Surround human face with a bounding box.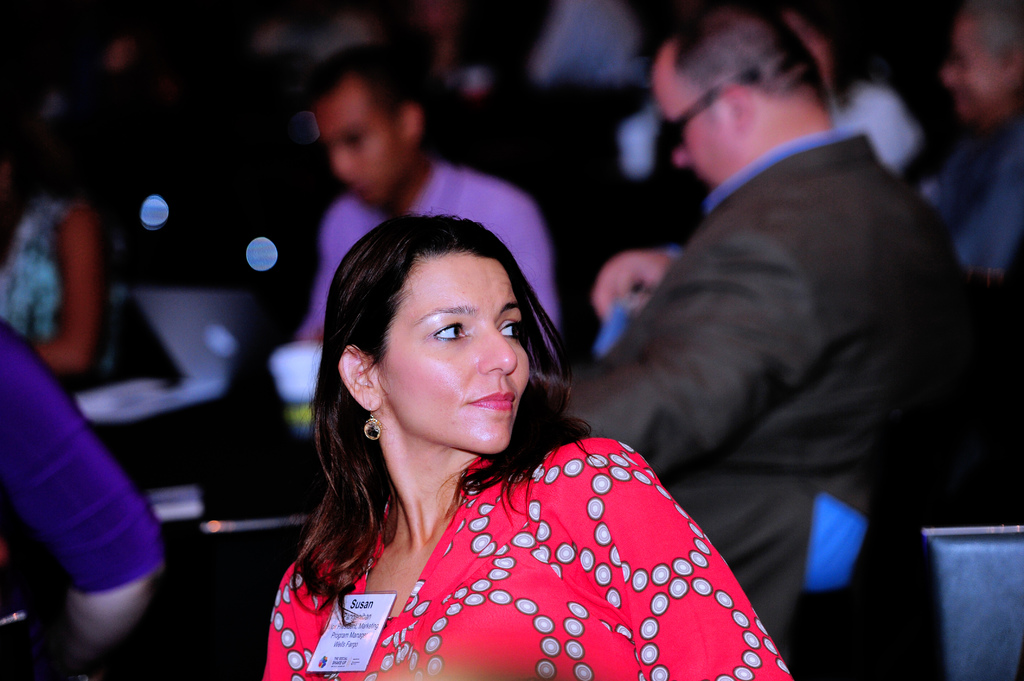
left=314, top=77, right=408, bottom=207.
